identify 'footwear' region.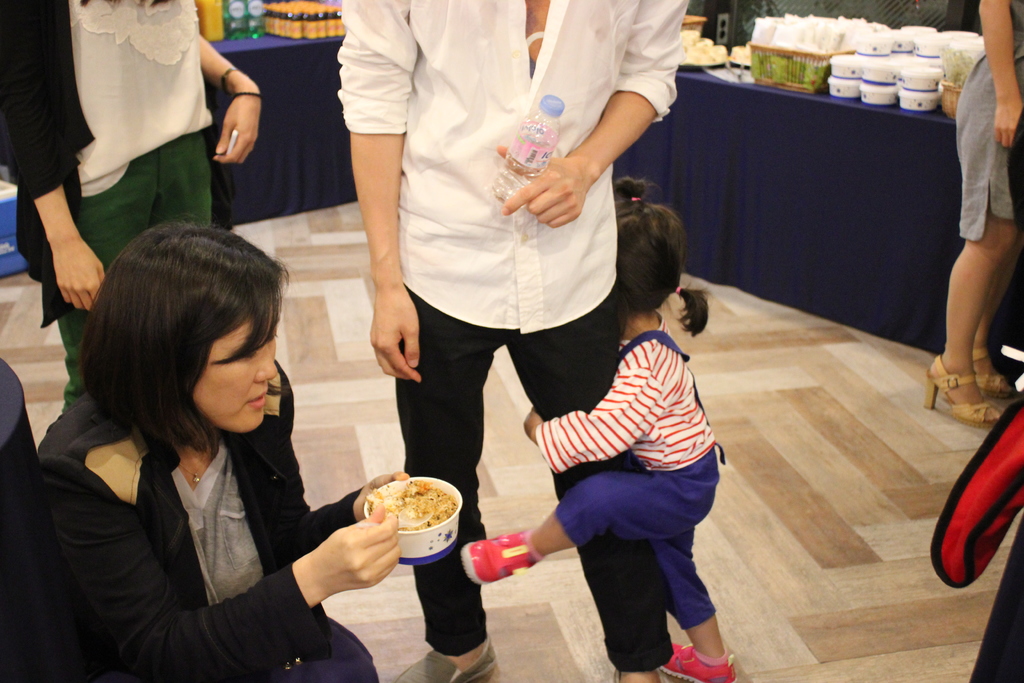
Region: 615,670,664,682.
